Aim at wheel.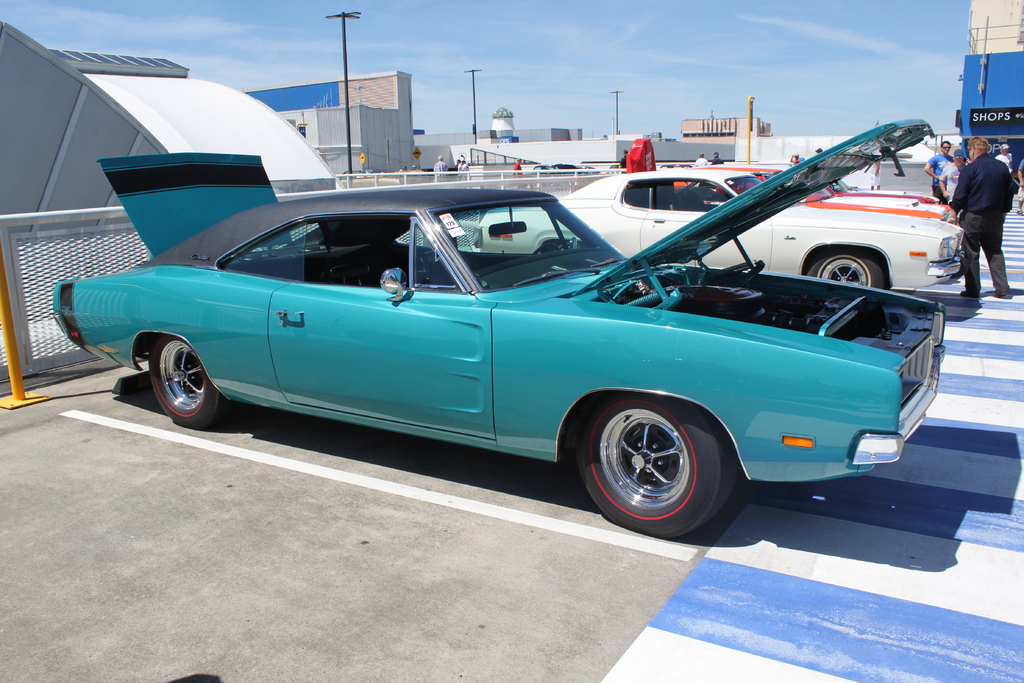
Aimed at detection(807, 249, 886, 288).
